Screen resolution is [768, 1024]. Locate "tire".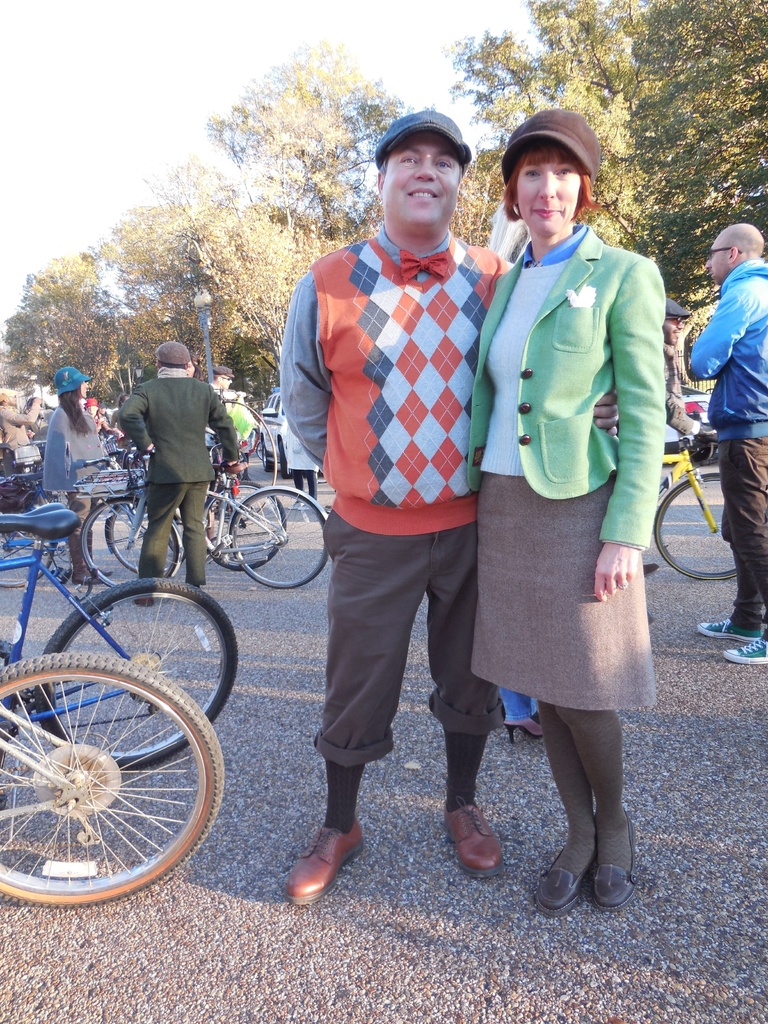
box(108, 506, 175, 575).
